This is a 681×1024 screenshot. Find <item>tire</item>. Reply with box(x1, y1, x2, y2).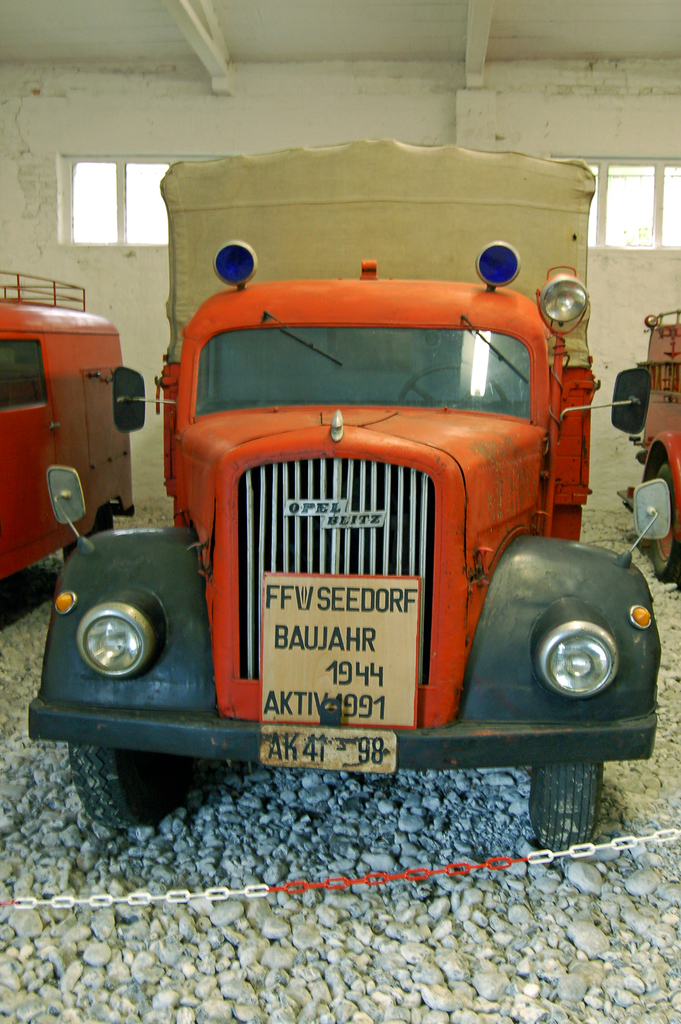
box(534, 766, 598, 850).
